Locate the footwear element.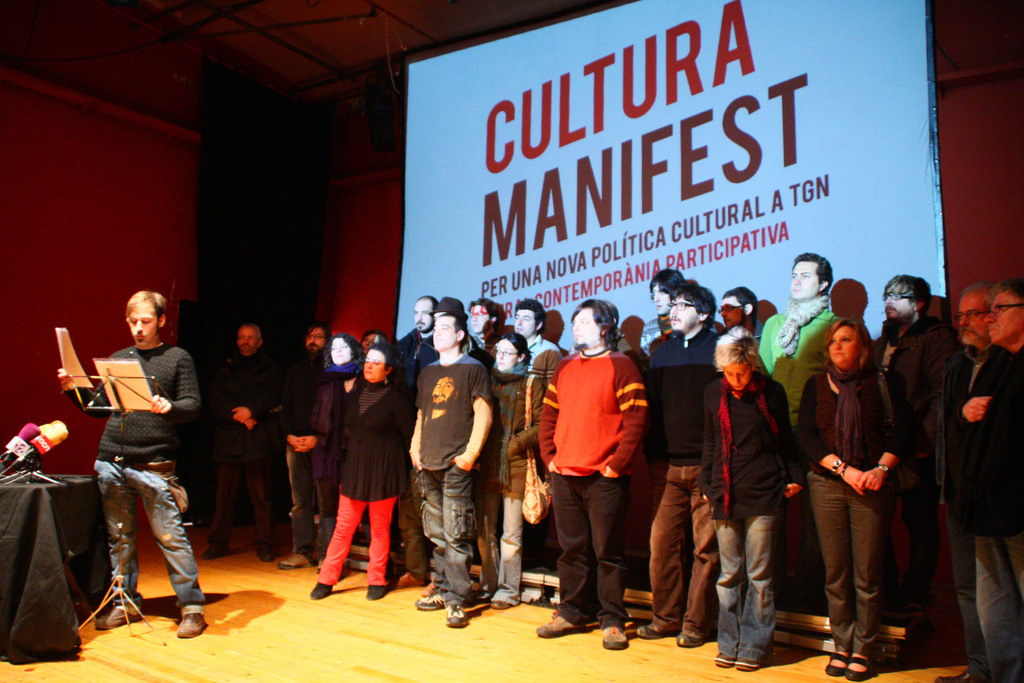
Element bbox: {"x1": 257, "y1": 539, "x2": 281, "y2": 561}.
